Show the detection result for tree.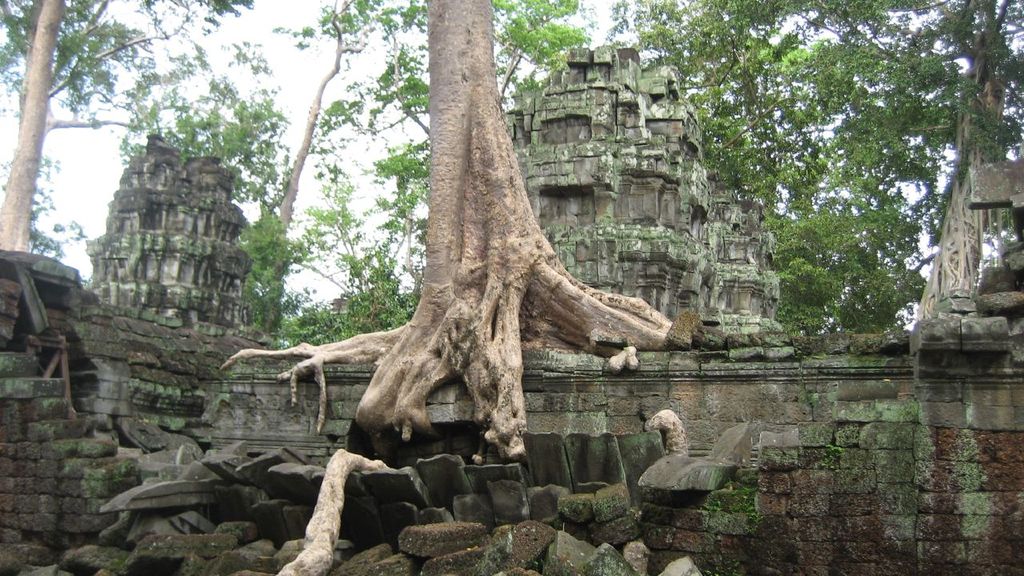
[x1=0, y1=0, x2=282, y2=255].
